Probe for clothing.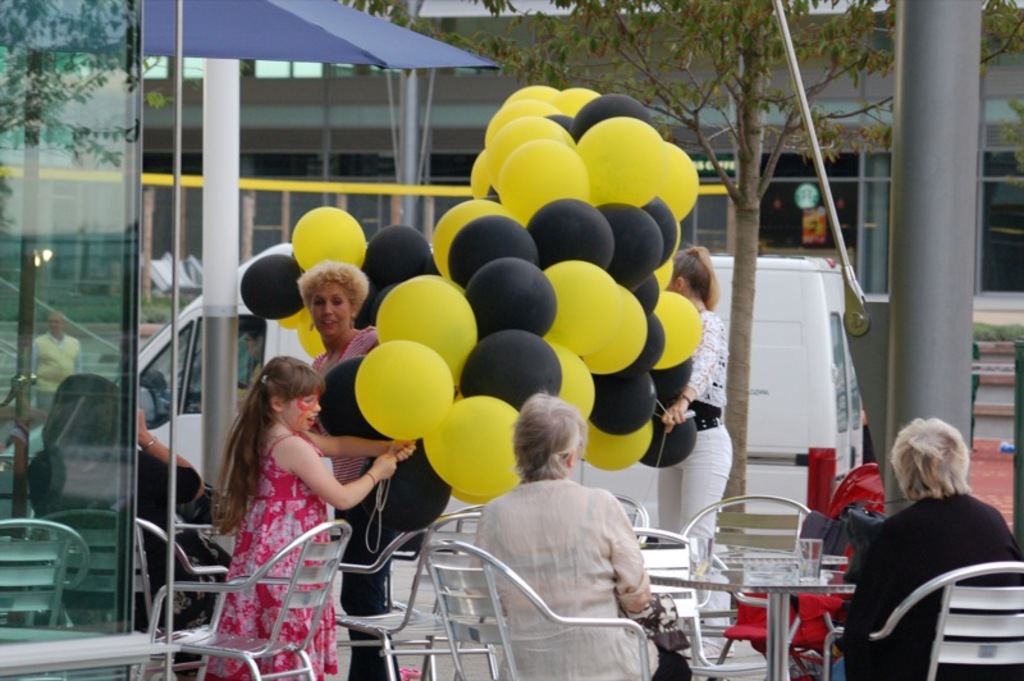
Probe result: (311,324,397,680).
